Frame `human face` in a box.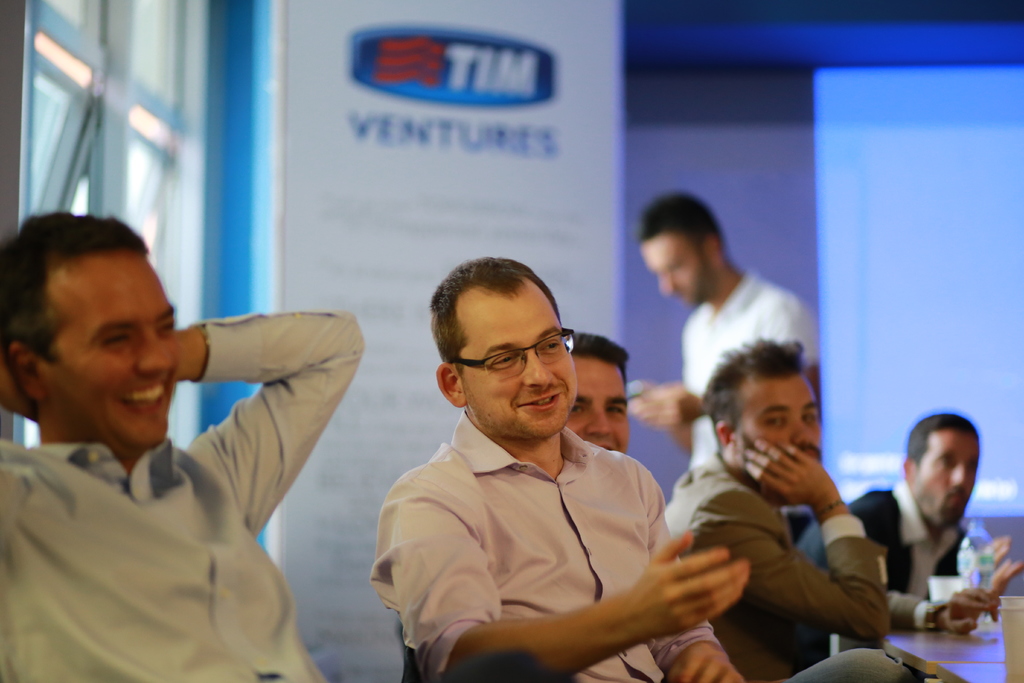
rect(38, 252, 179, 444).
